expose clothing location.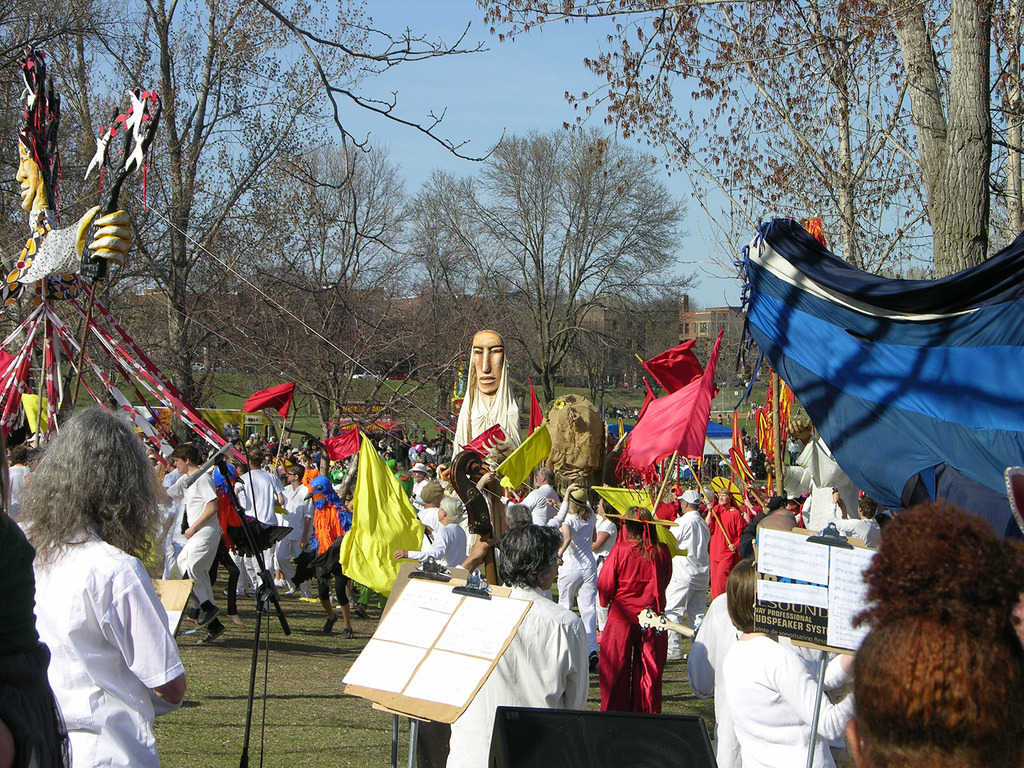
Exposed at <bbox>596, 516, 618, 630</bbox>.
